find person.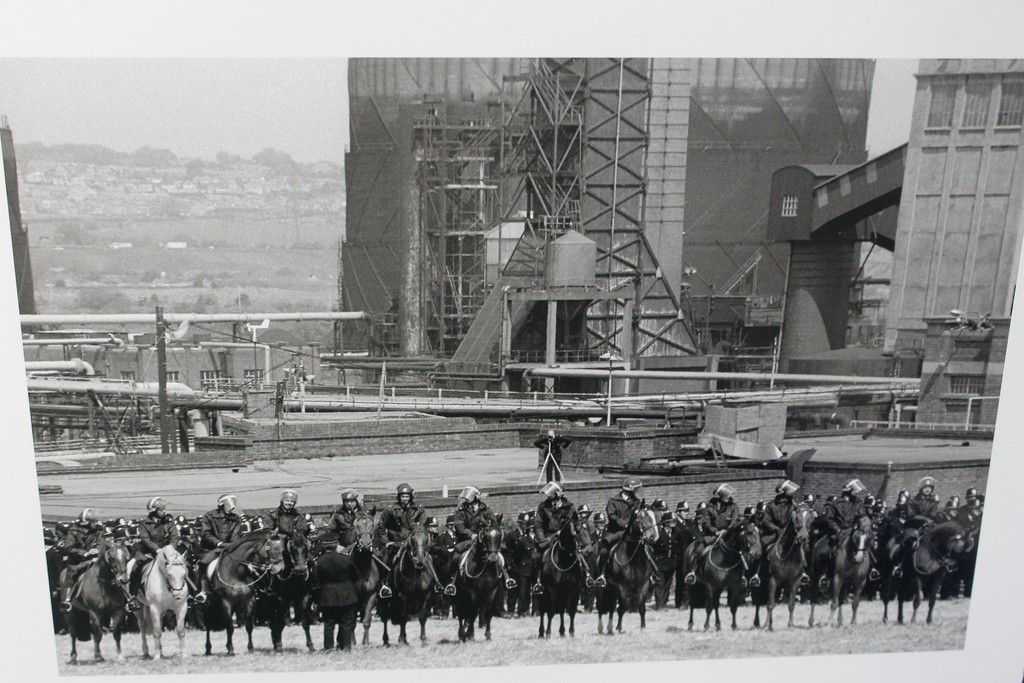
291/541/349/666.
